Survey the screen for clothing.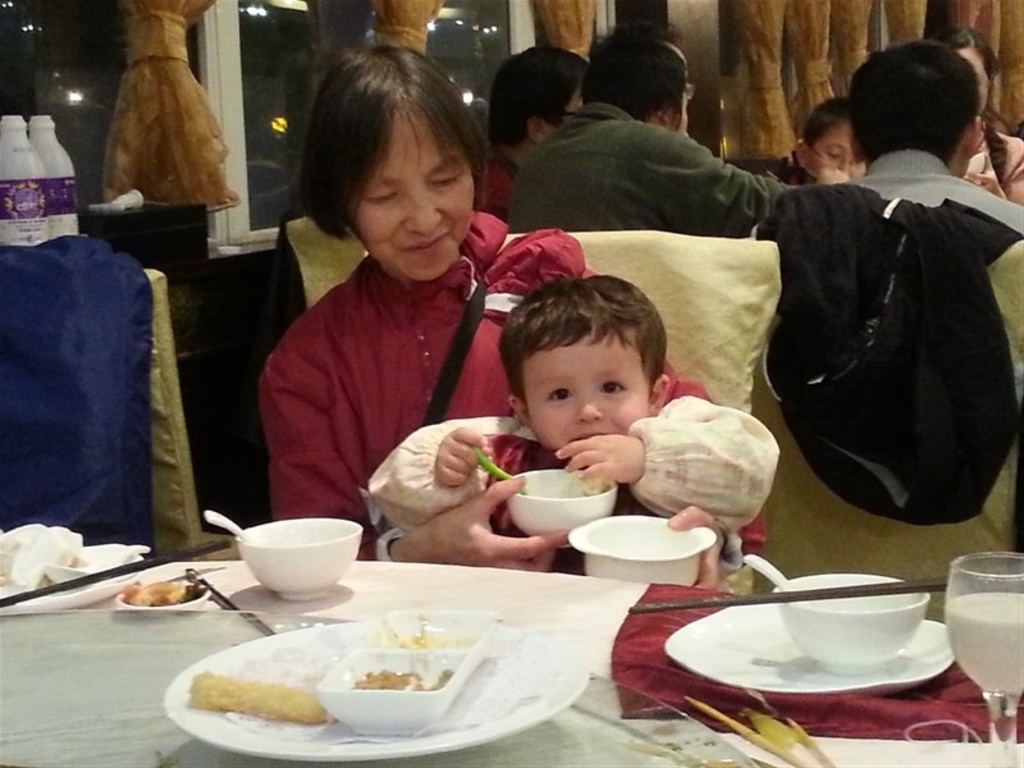
Survey found: rect(99, 0, 244, 215).
